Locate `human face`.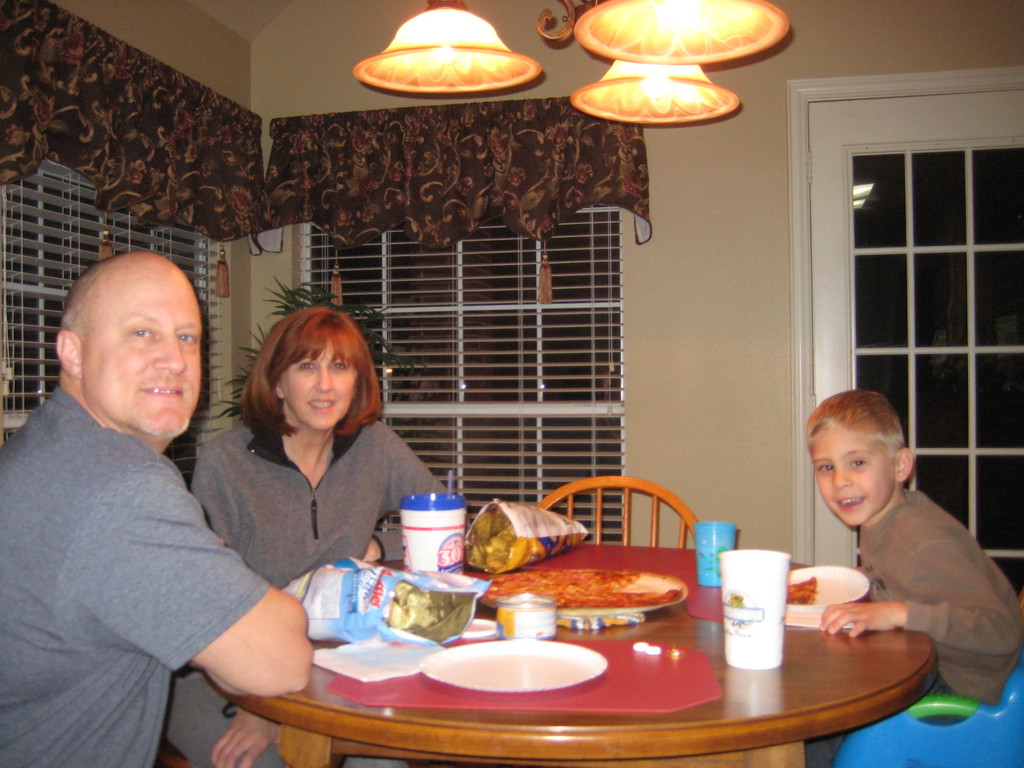
Bounding box: crop(79, 278, 202, 436).
